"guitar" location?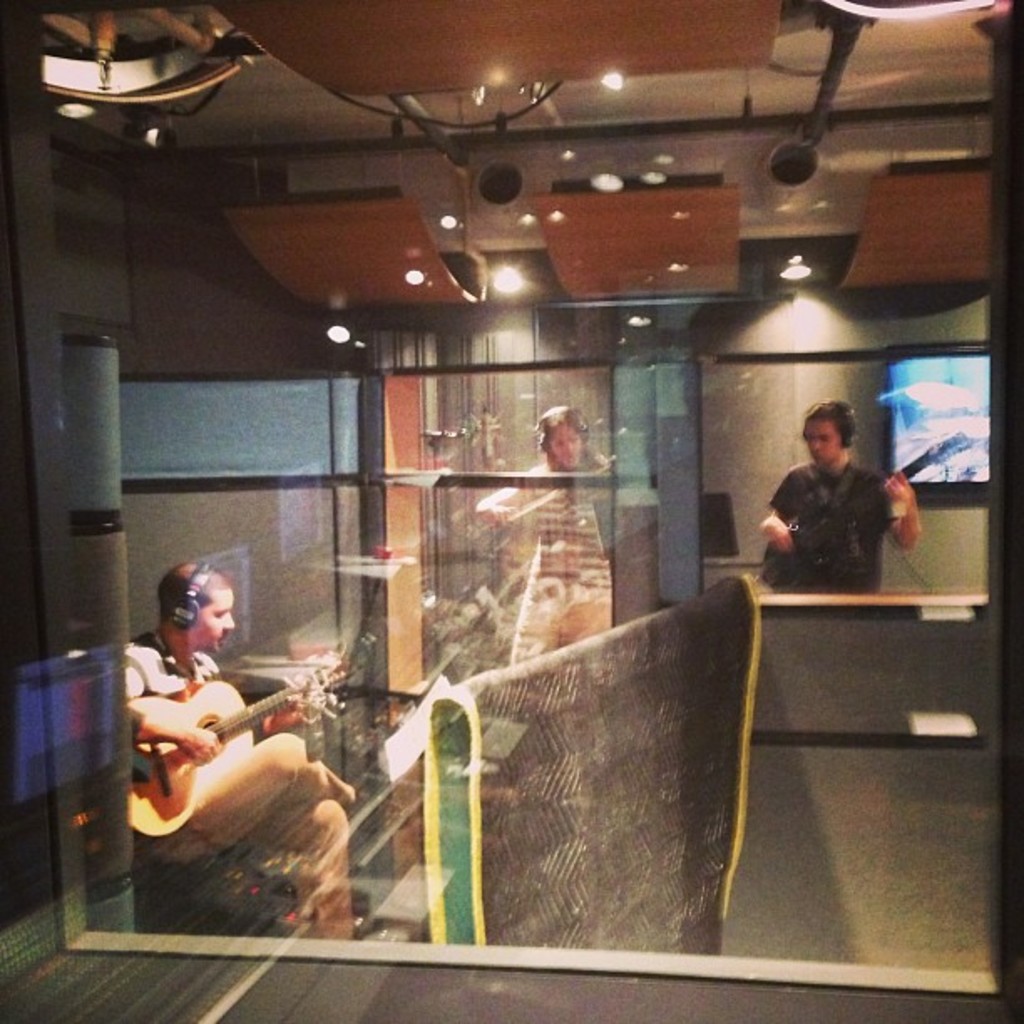
pyautogui.locateOnScreen(765, 428, 972, 597)
